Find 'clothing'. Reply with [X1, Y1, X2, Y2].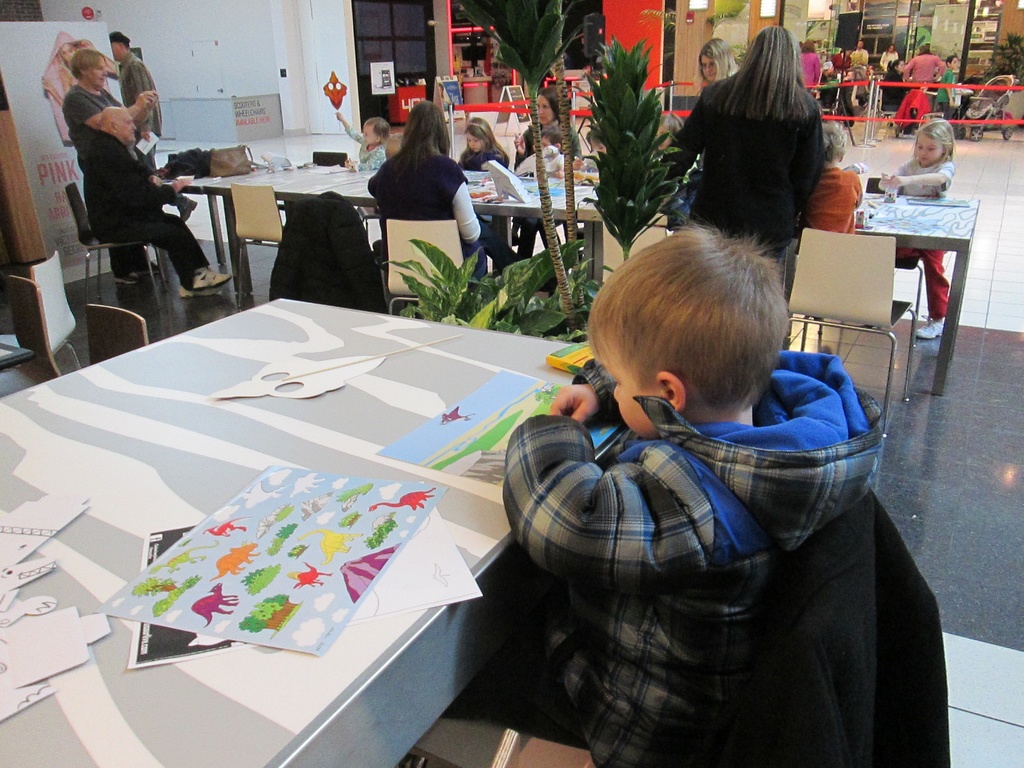
[897, 161, 952, 316].
